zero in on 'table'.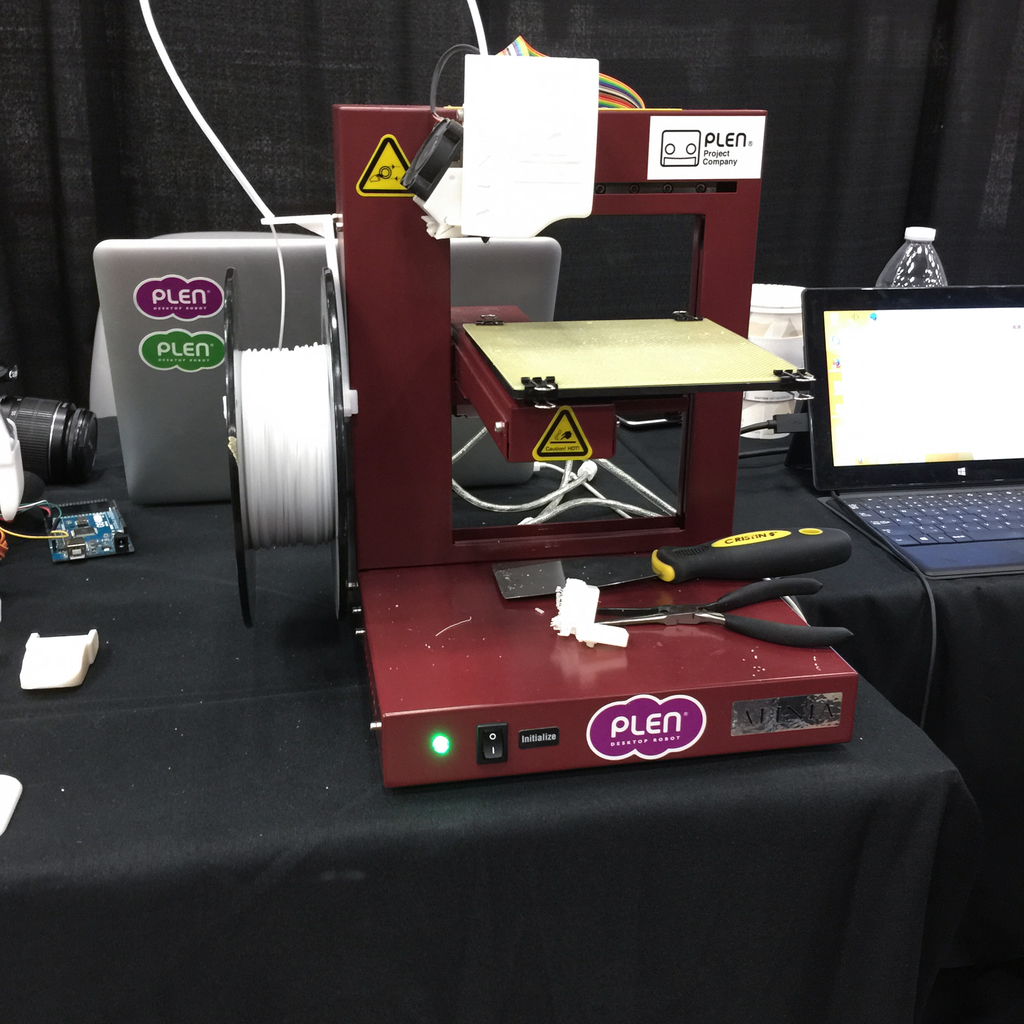
Zeroed in: (x1=0, y1=417, x2=1002, y2=1023).
